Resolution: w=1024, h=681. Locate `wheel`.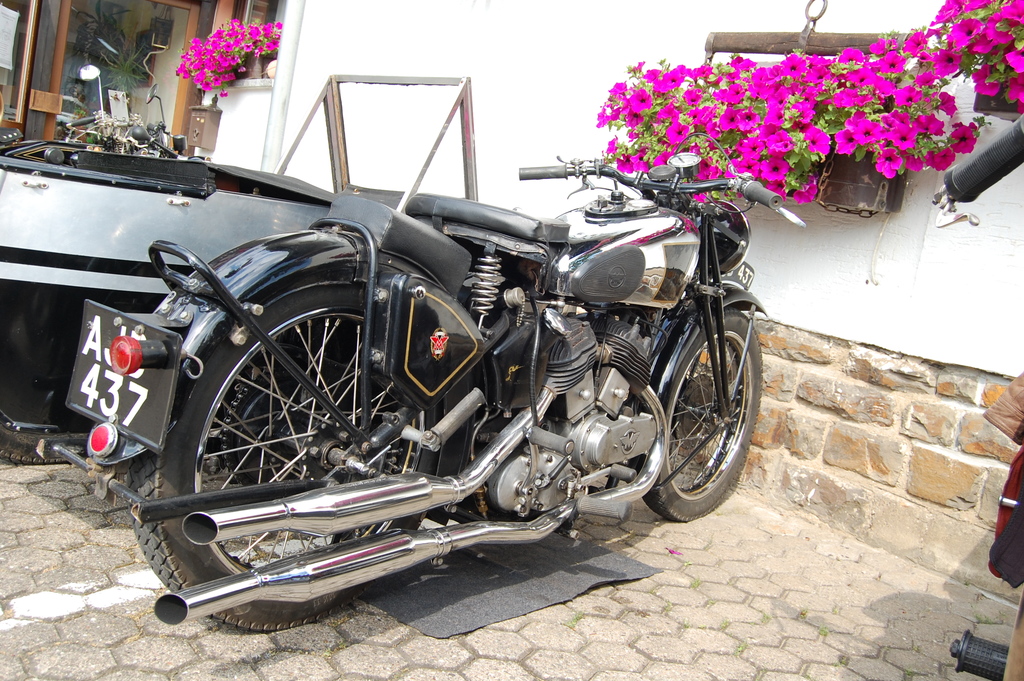
657, 308, 755, 524.
